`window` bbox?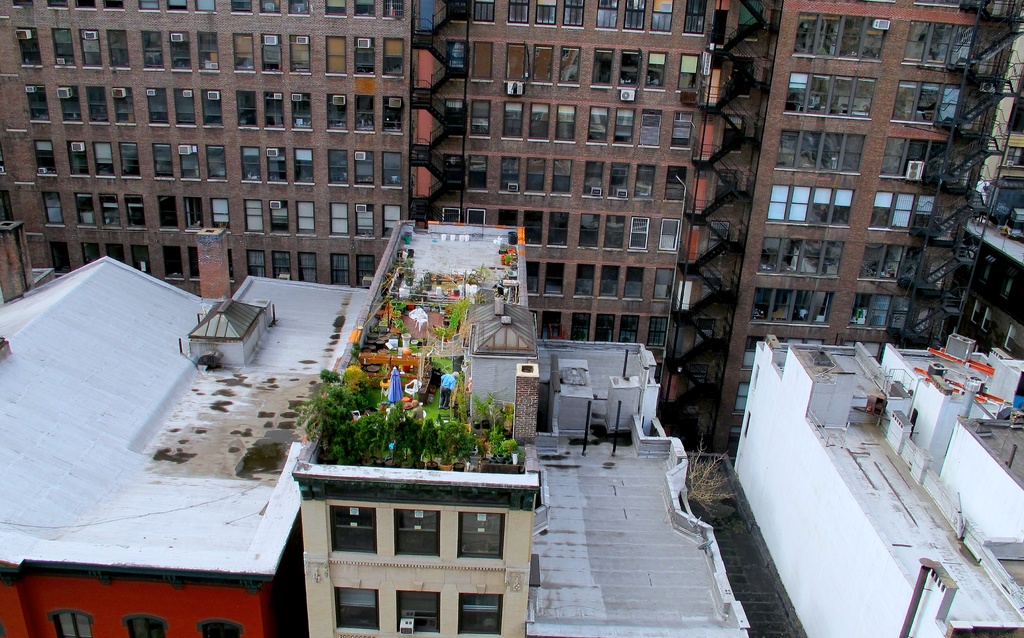
locate(475, 42, 494, 82)
